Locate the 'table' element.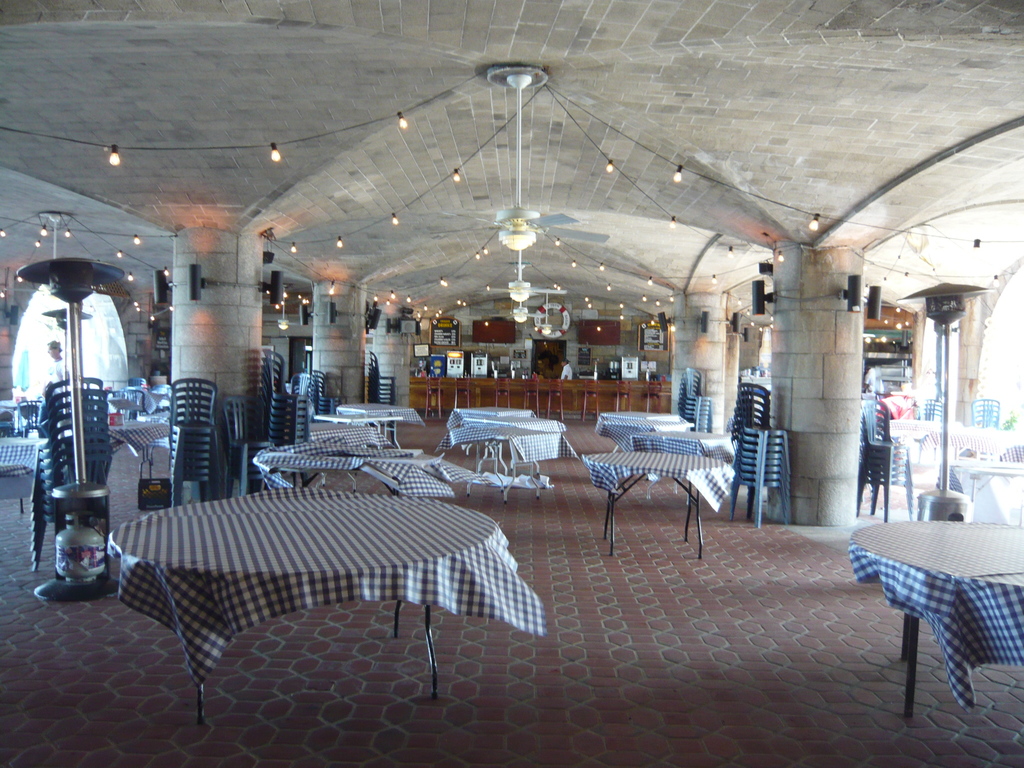
Element bbox: bbox=[596, 409, 672, 421].
